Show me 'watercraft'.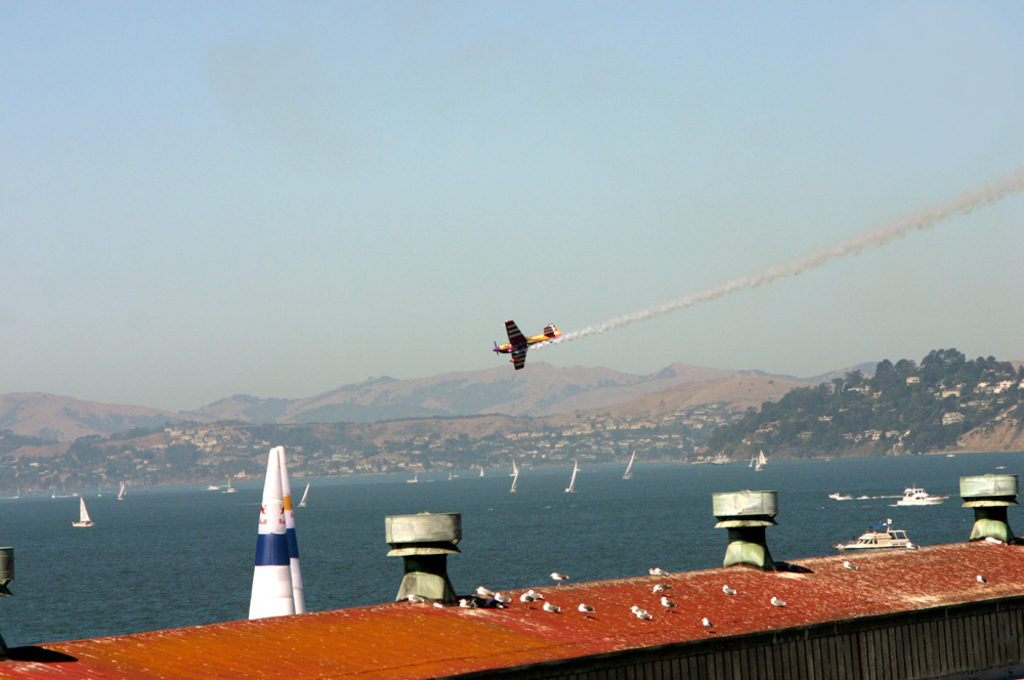
'watercraft' is here: 73, 496, 95, 525.
